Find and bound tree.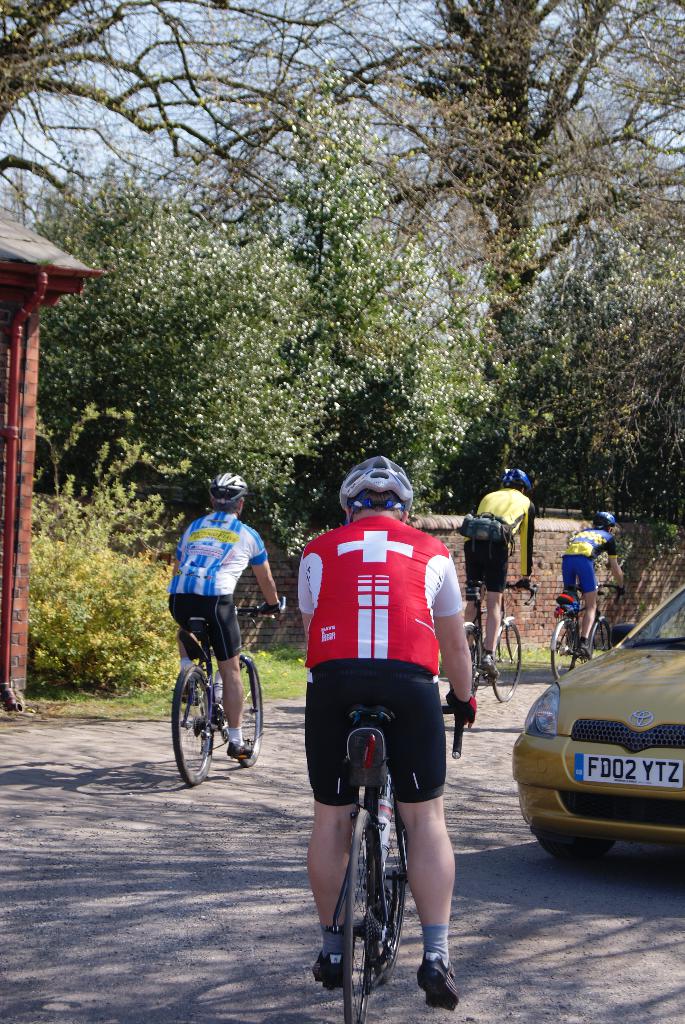
Bound: [323, 0, 684, 503].
